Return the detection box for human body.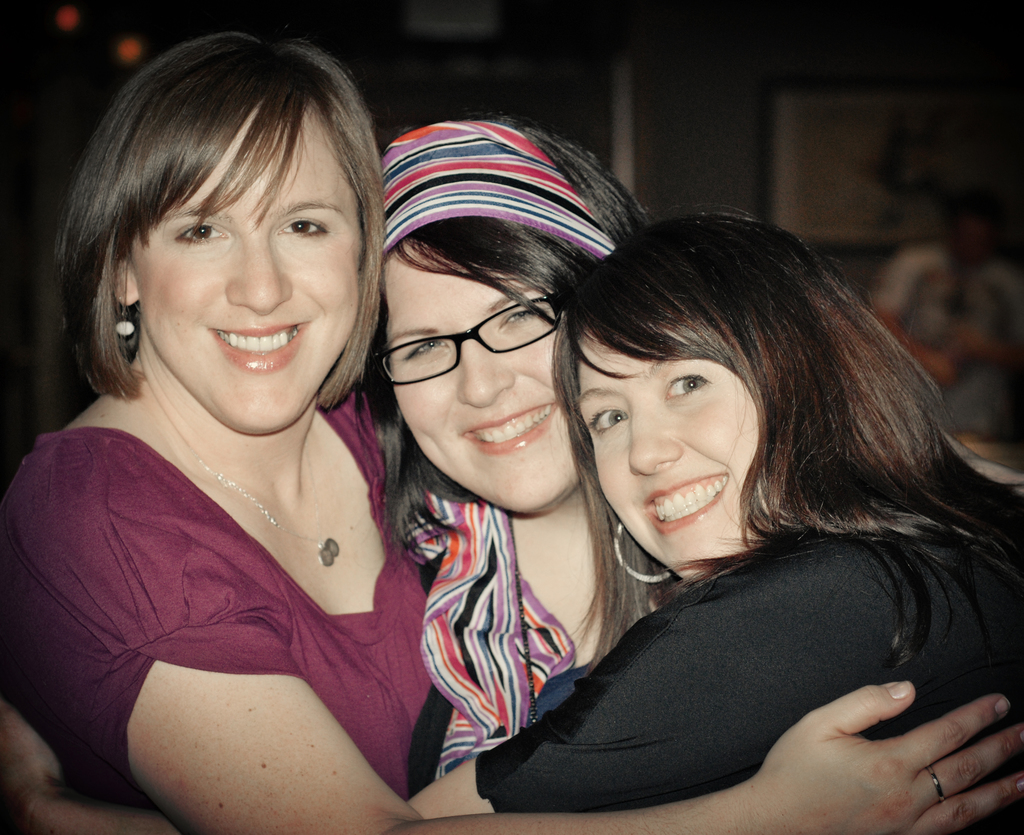
289,88,785,834.
